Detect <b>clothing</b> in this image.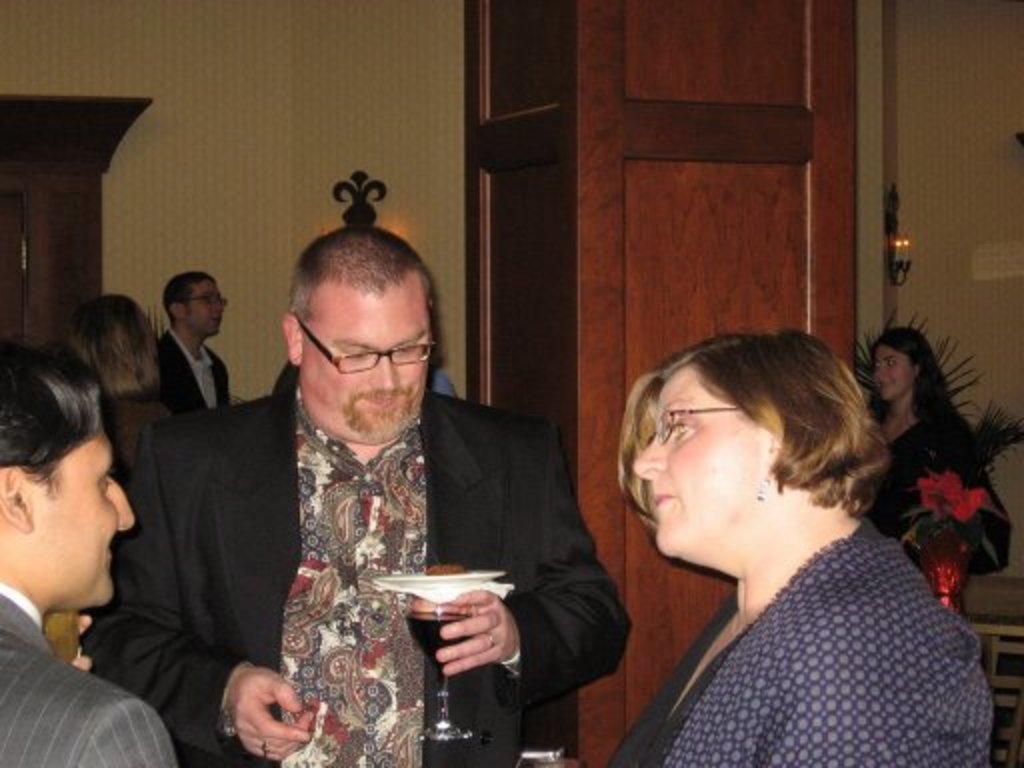
Detection: <box>0,584,170,760</box>.
